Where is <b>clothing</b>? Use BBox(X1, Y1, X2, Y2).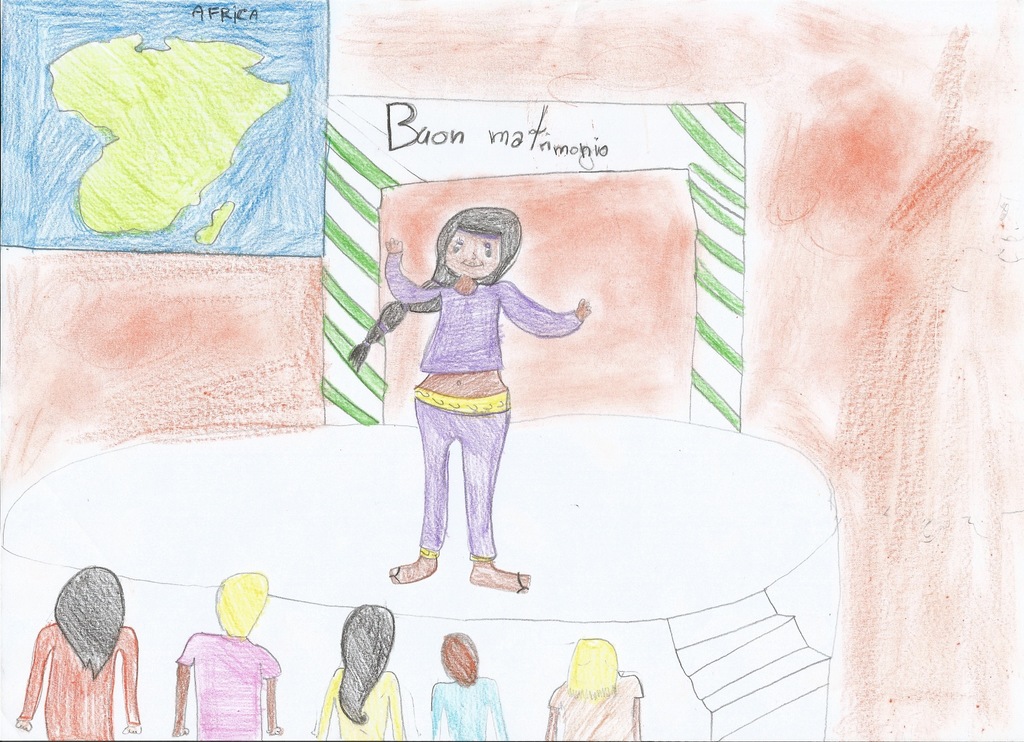
BBox(172, 634, 280, 741).
